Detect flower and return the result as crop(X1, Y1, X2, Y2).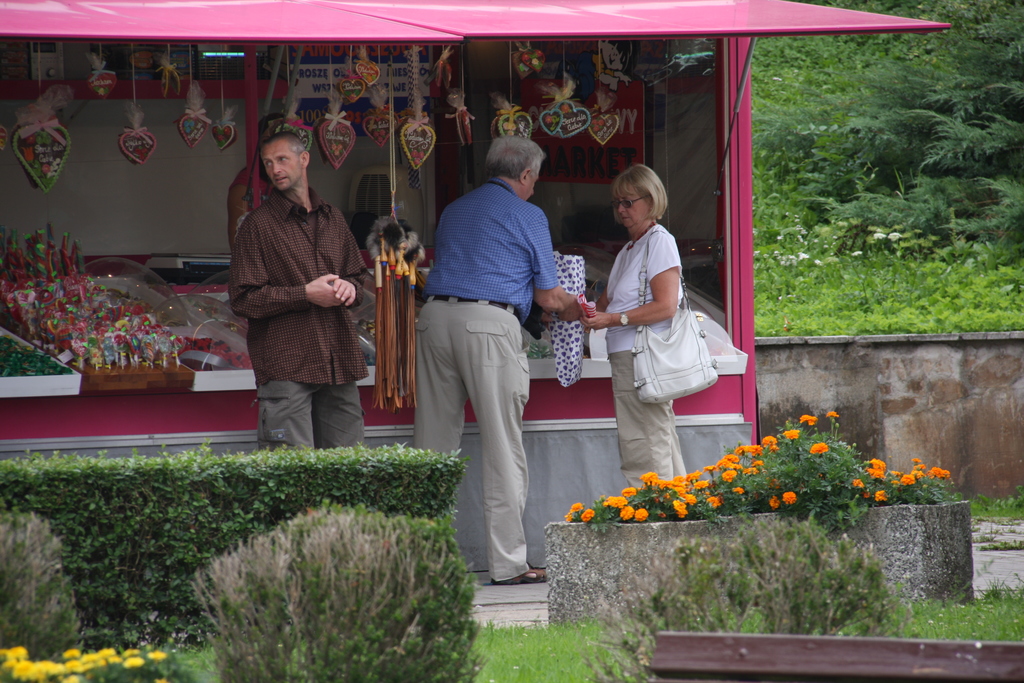
crop(744, 461, 758, 476).
